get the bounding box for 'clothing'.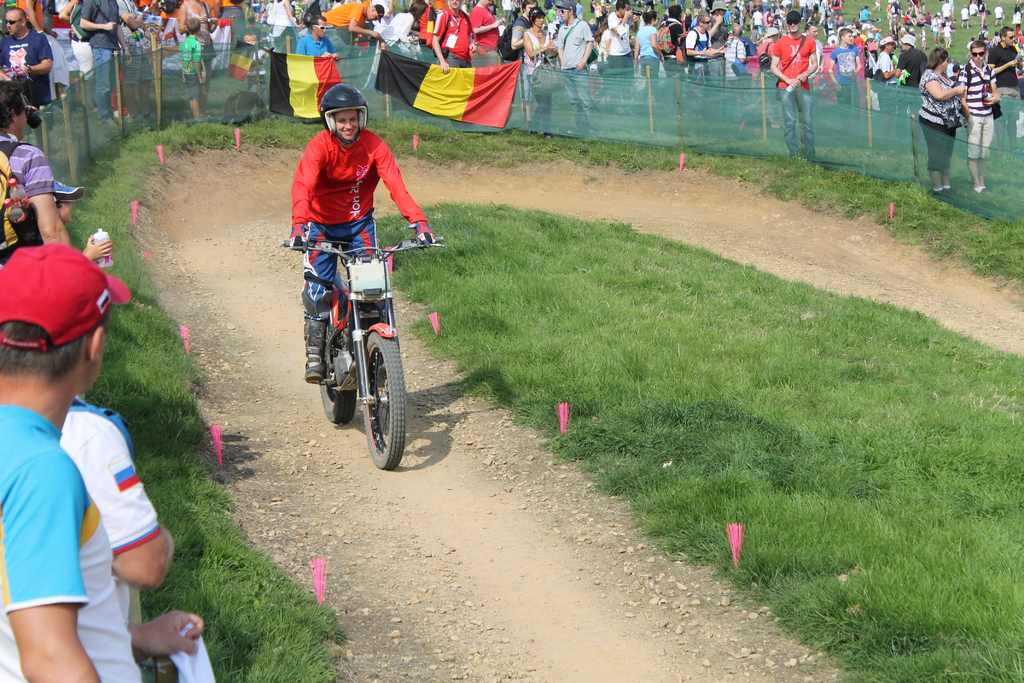
pyautogui.locateOnScreen(417, 6, 435, 51).
